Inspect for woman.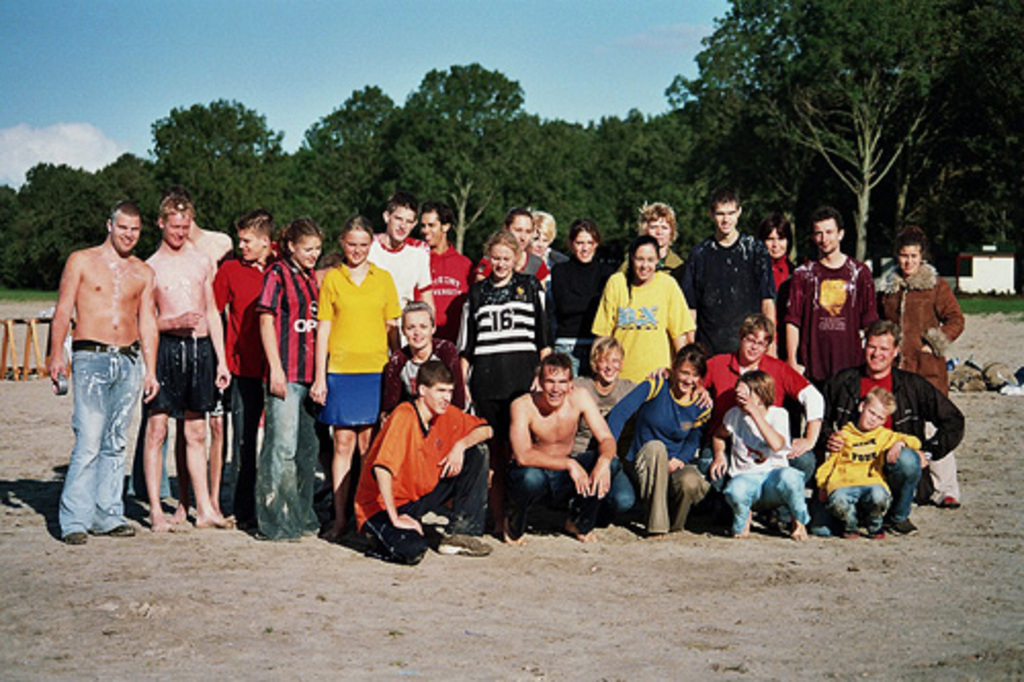
Inspection: select_region(455, 229, 553, 479).
